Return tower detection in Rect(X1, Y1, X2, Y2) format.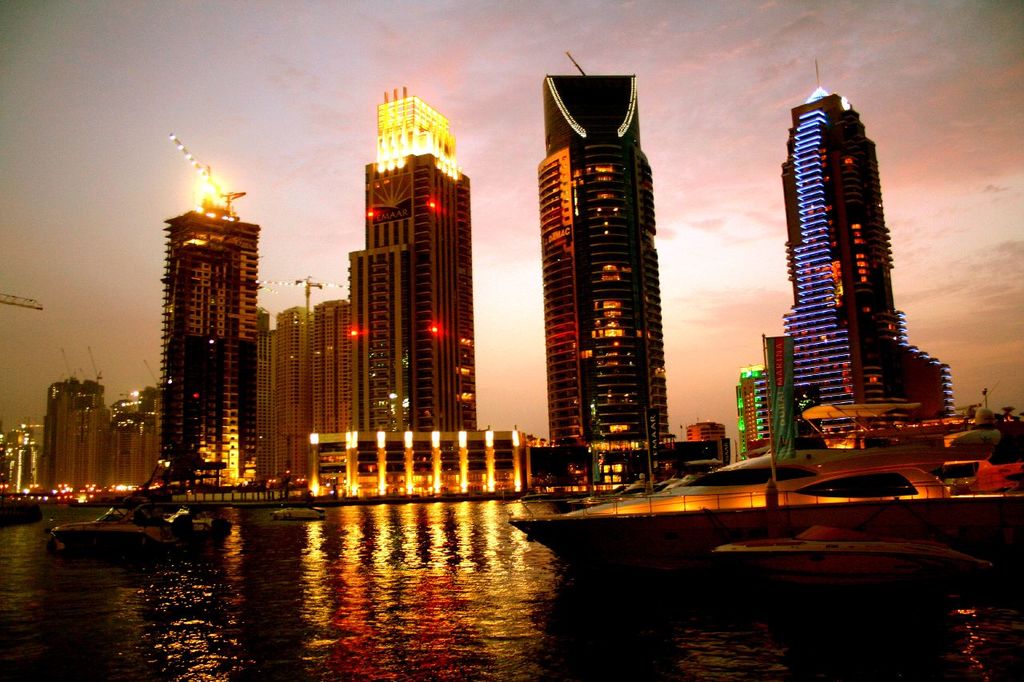
Rect(163, 183, 259, 494).
